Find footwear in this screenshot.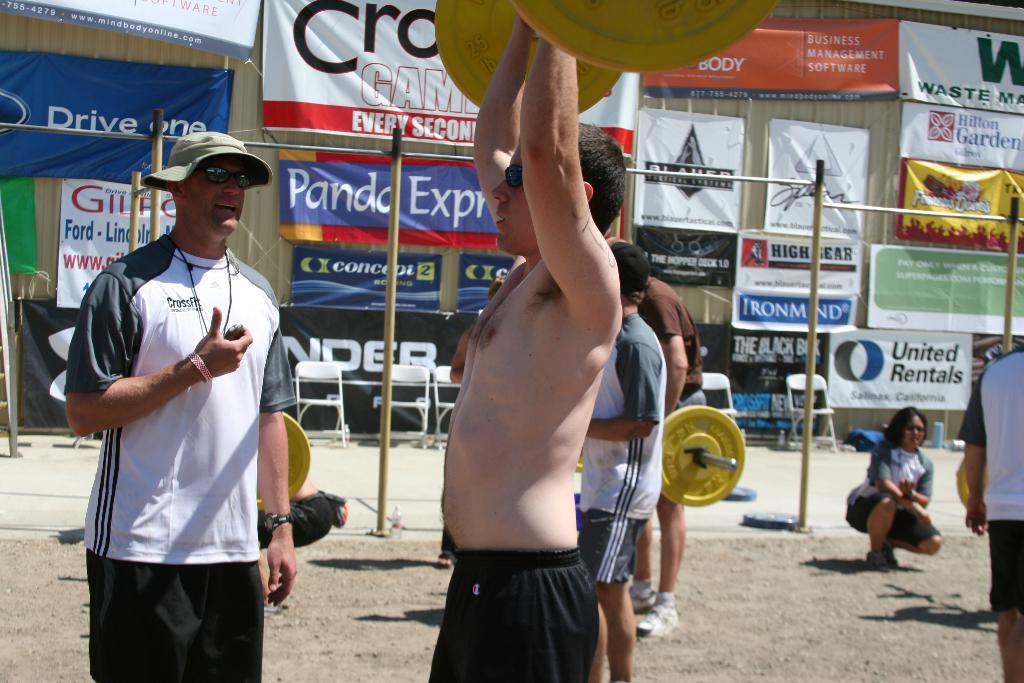
The bounding box for footwear is l=632, t=593, r=680, b=636.
